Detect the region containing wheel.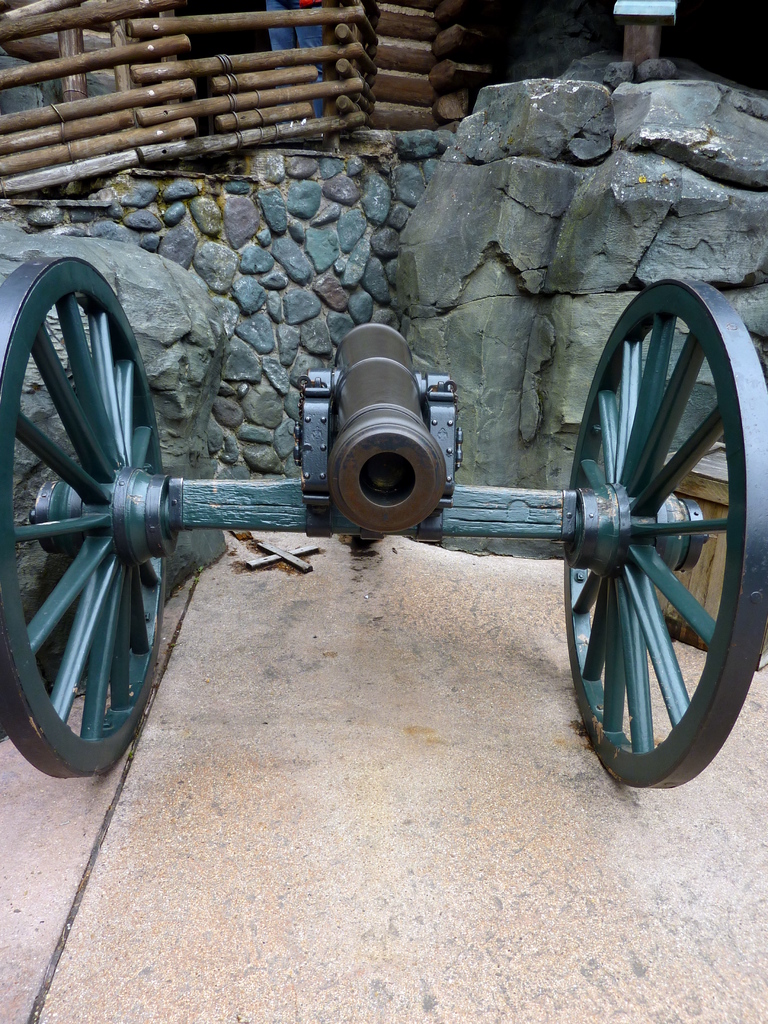
[x1=571, y1=307, x2=760, y2=773].
